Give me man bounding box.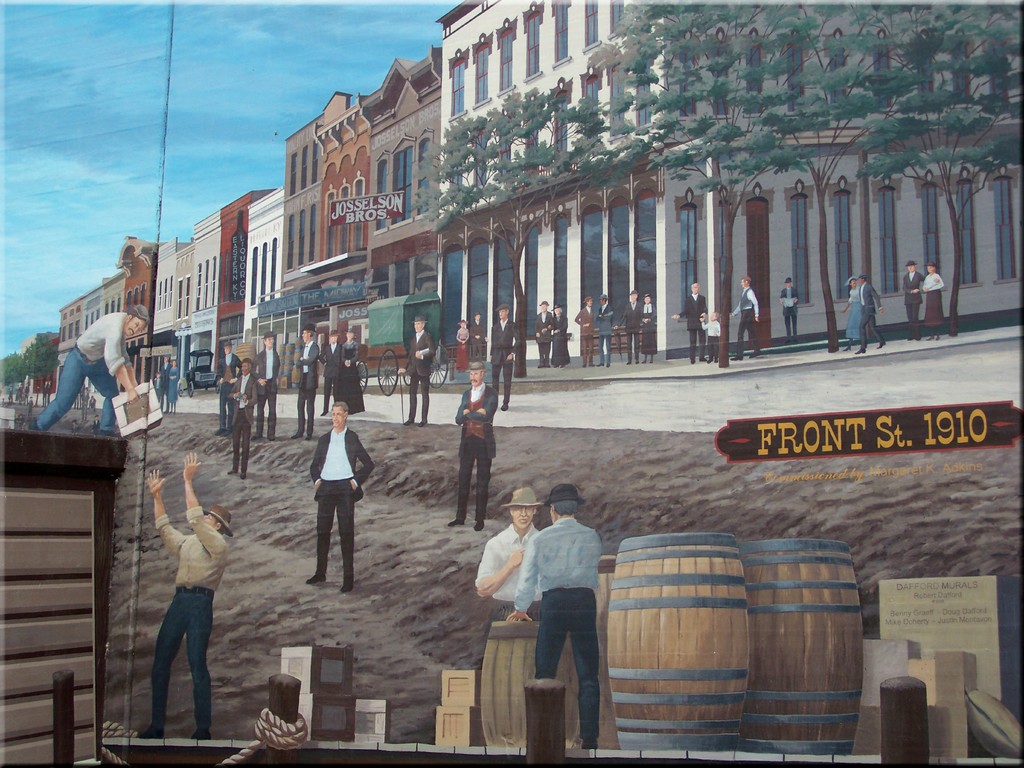
[x1=215, y1=341, x2=246, y2=437].
